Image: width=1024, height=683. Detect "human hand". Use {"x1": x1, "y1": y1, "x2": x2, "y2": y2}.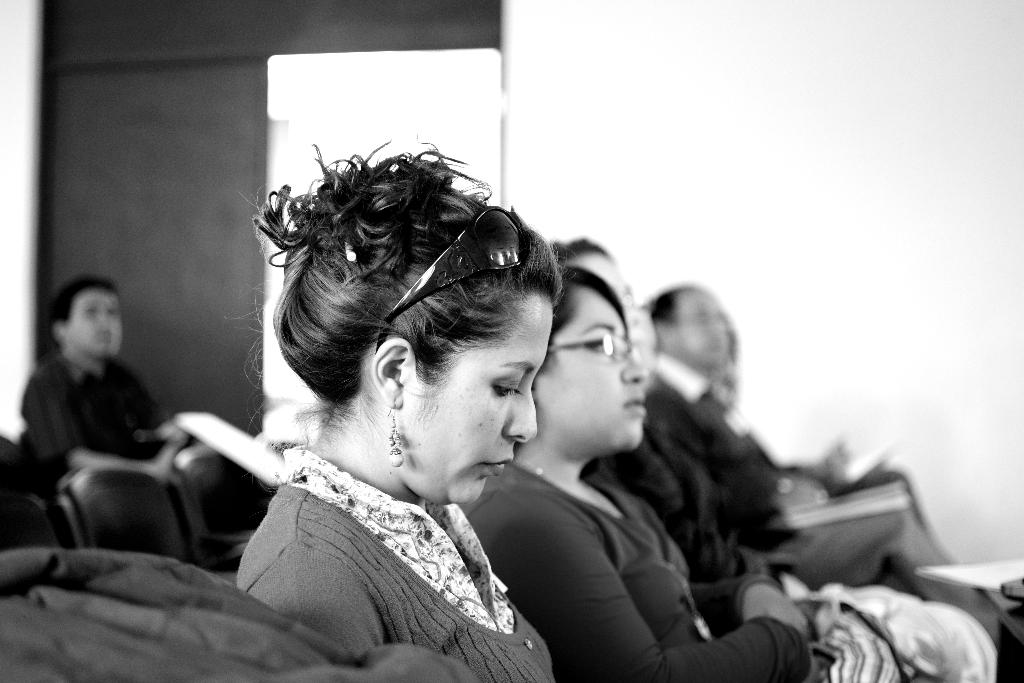
{"x1": 150, "y1": 445, "x2": 175, "y2": 483}.
